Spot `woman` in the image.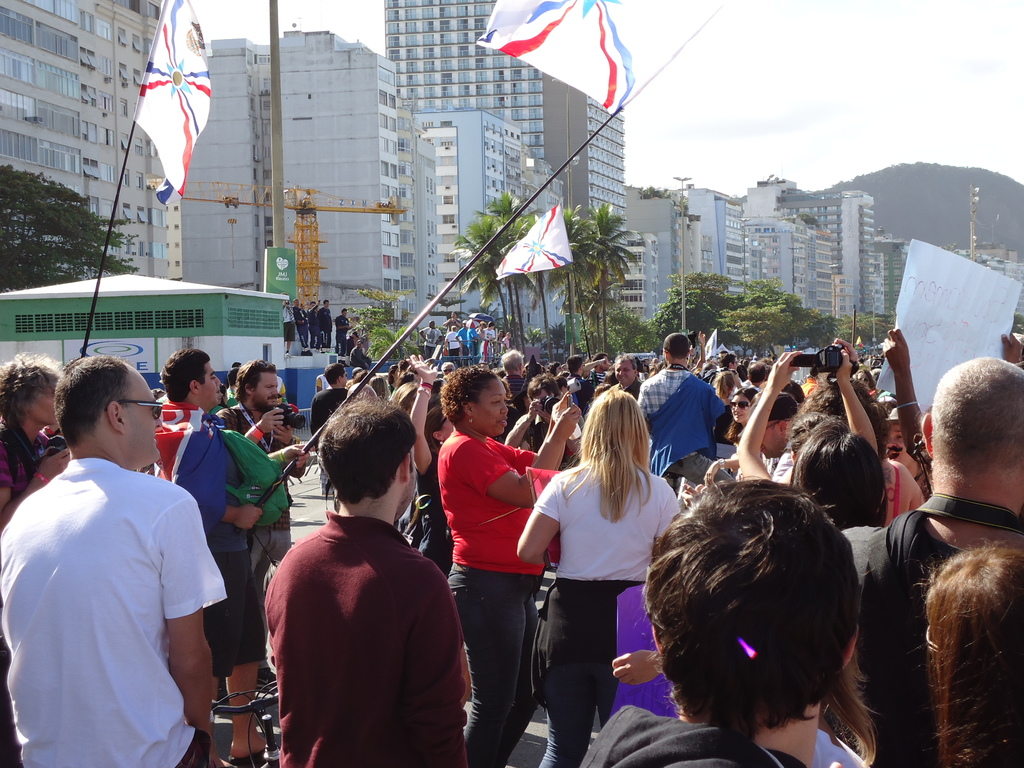
`woman` found at x1=387 y1=363 x2=401 y2=393.
